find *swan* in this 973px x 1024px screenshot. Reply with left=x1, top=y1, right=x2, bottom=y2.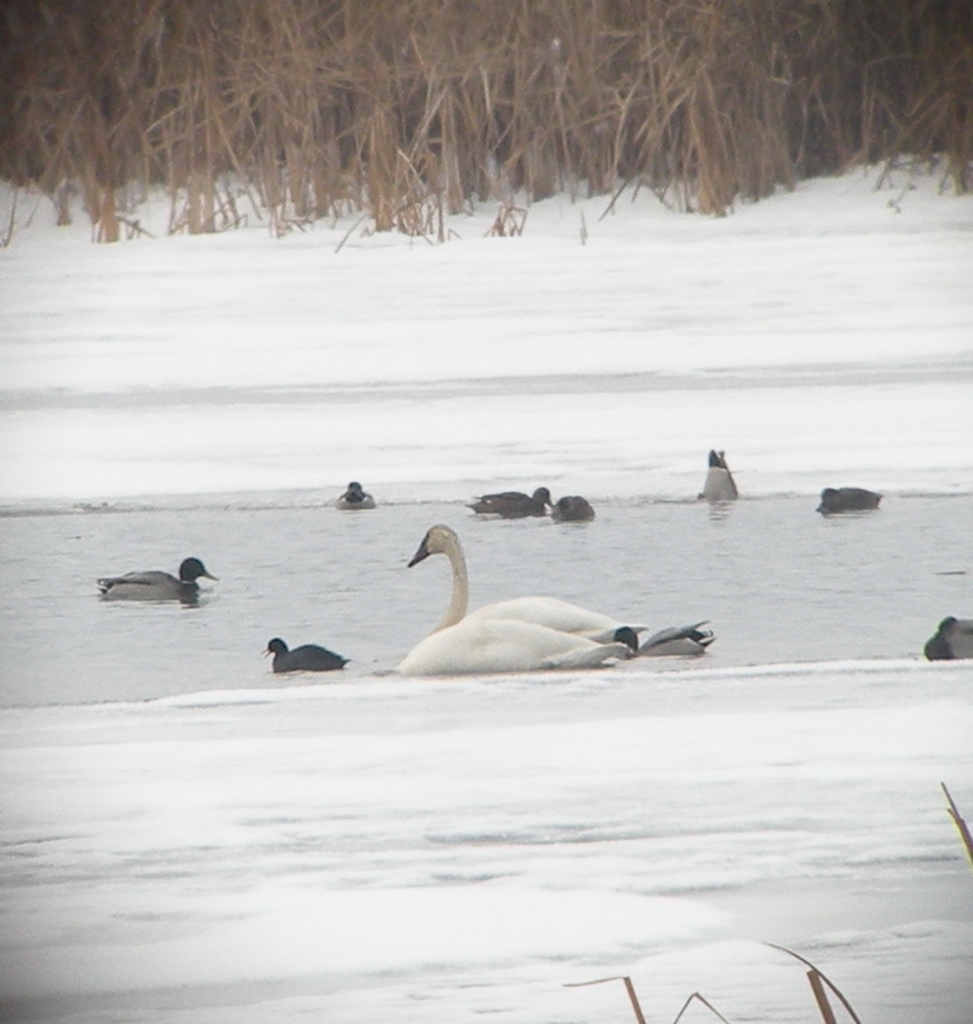
left=256, top=633, right=351, bottom=670.
